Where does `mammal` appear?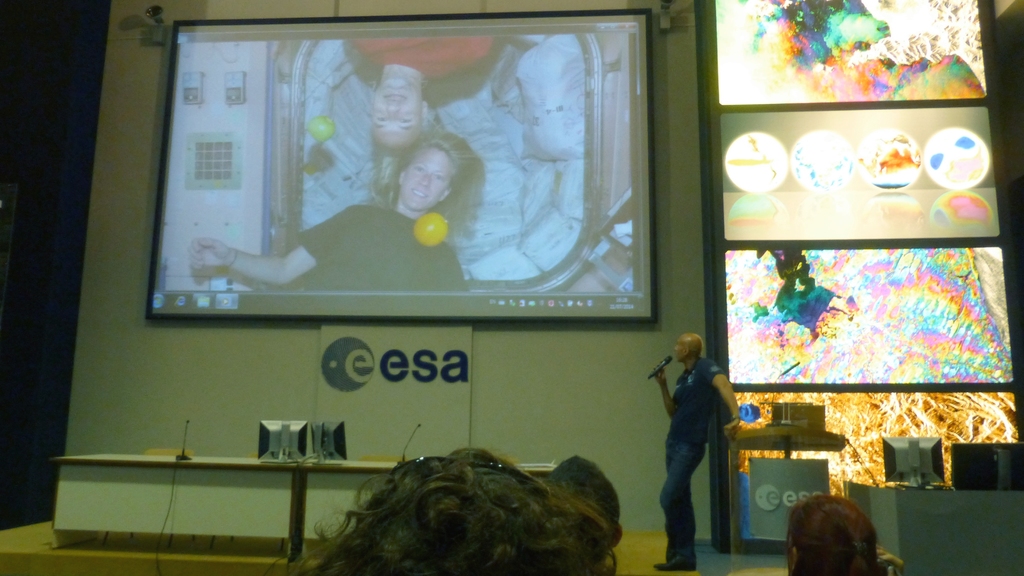
Appears at crop(651, 331, 743, 570).
